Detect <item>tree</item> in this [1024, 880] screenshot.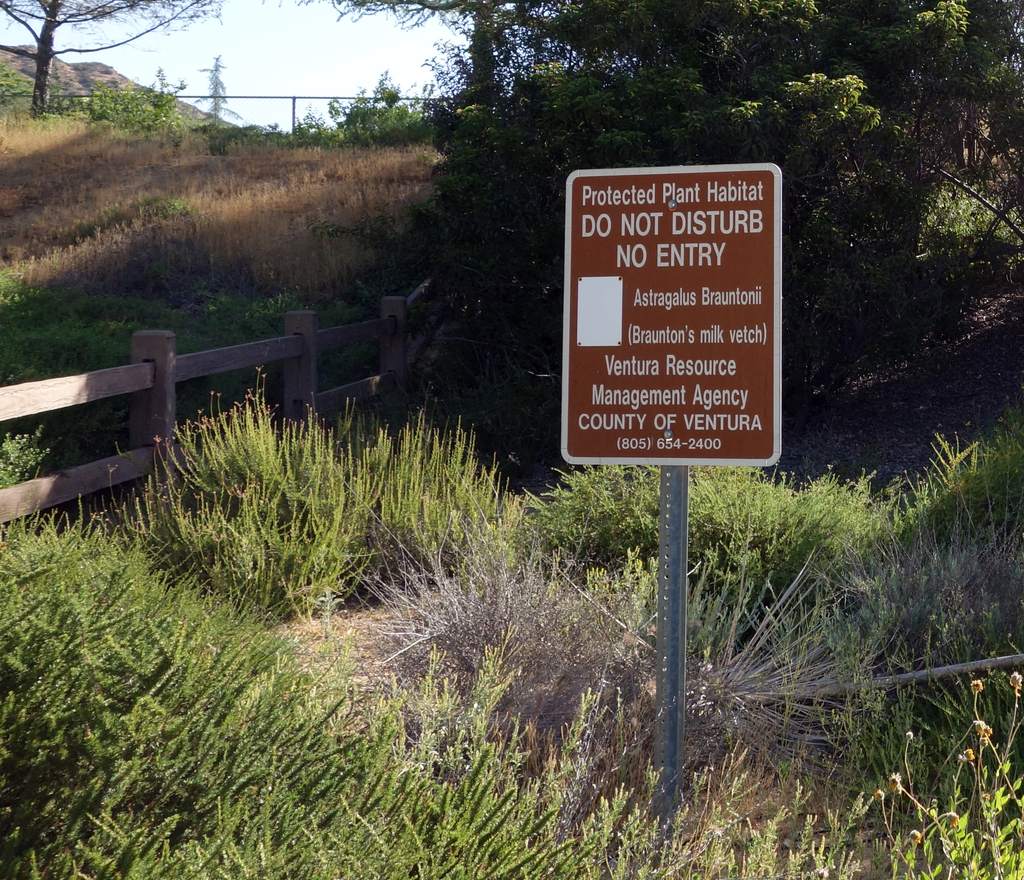
Detection: 189 47 234 130.
